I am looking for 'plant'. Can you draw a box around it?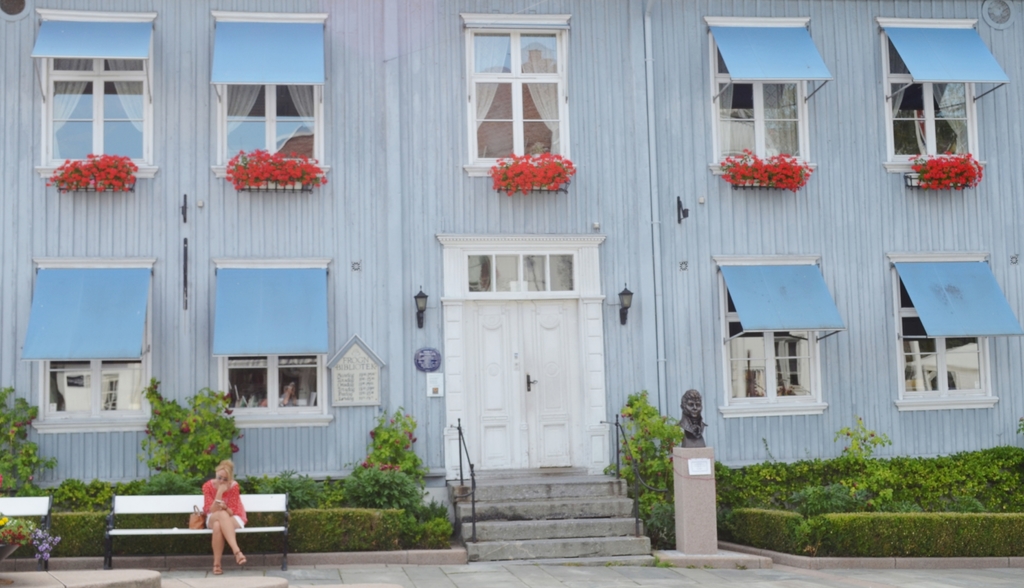
Sure, the bounding box is (left=0, top=379, right=49, bottom=498).
